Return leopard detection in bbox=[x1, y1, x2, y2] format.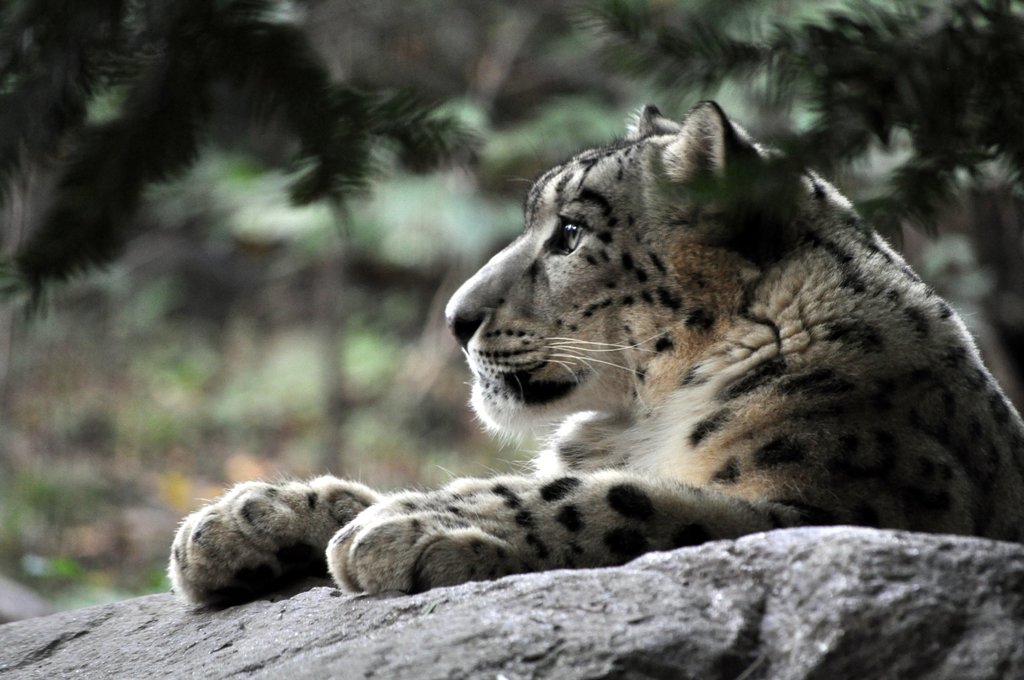
bbox=[164, 102, 1023, 595].
